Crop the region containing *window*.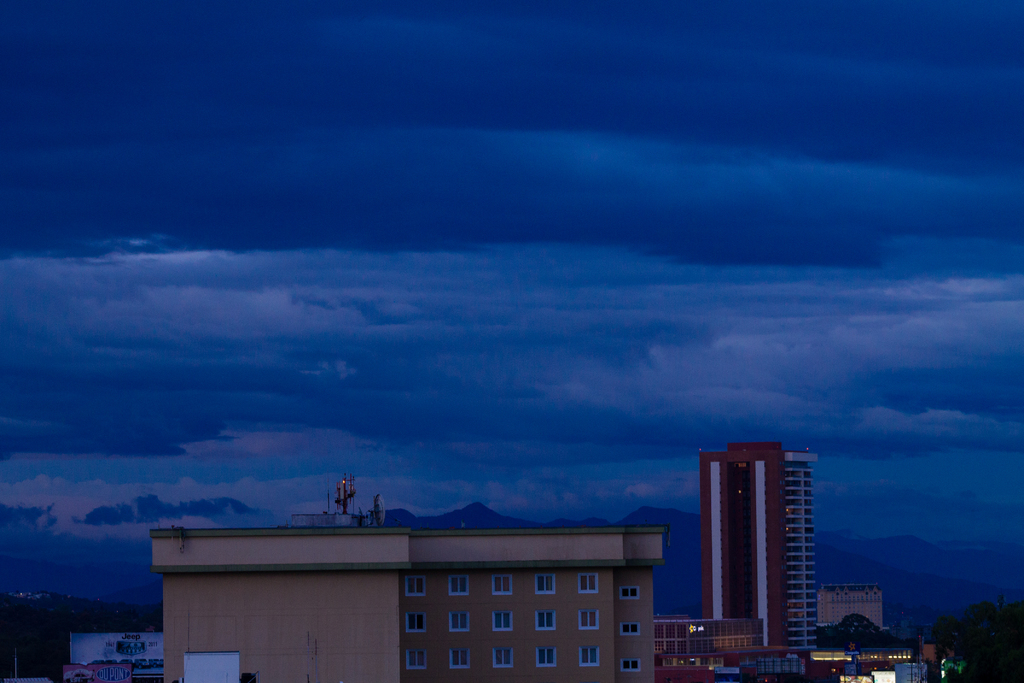
Crop region: bbox=(404, 609, 425, 626).
